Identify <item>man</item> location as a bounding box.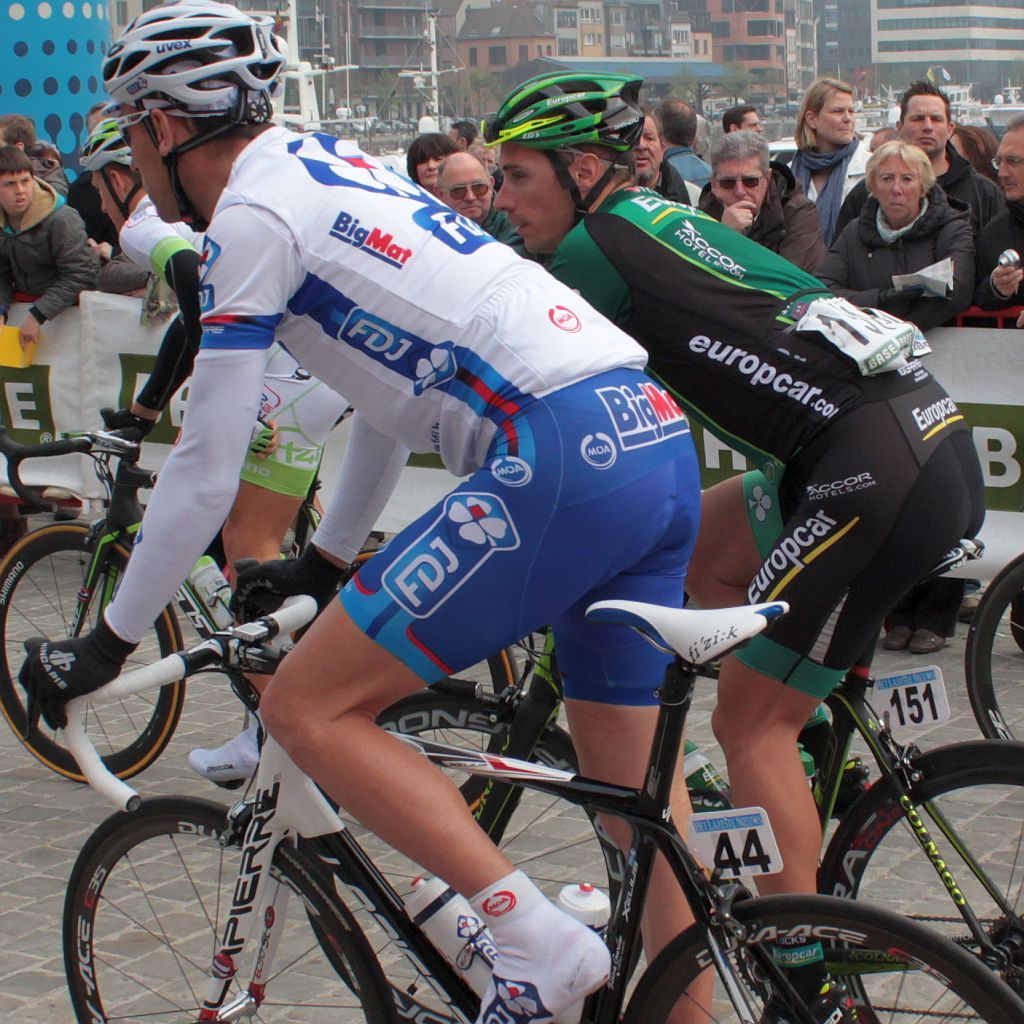
region(696, 135, 827, 277).
